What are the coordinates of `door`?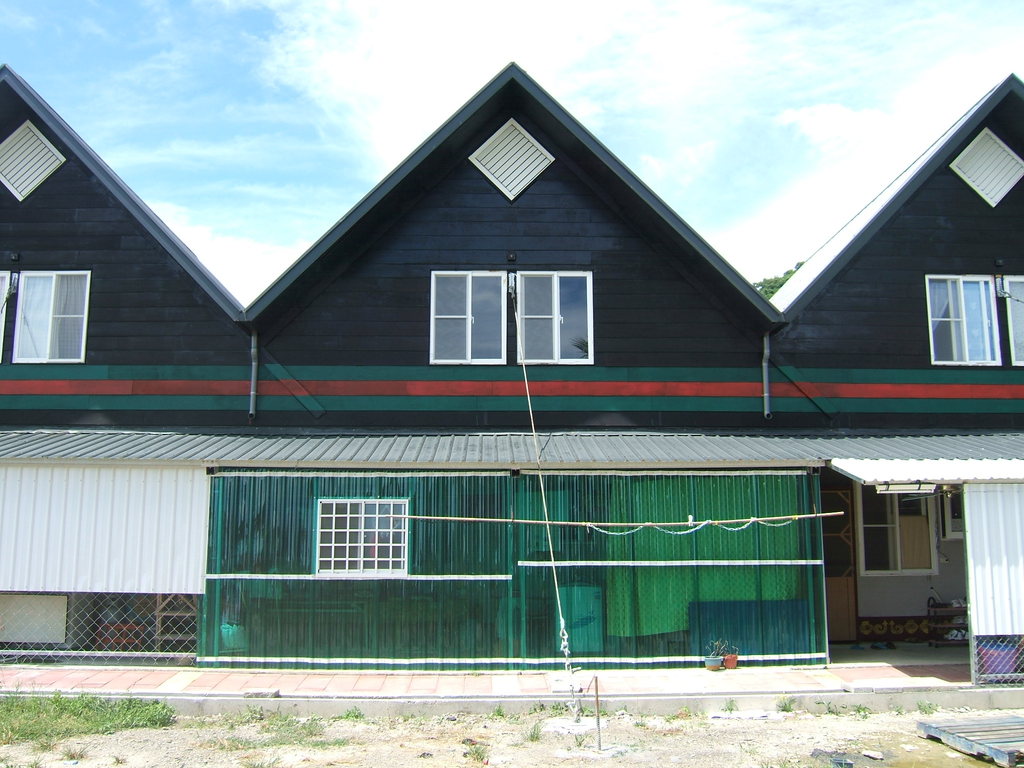
<bbox>817, 493, 860, 645</bbox>.
